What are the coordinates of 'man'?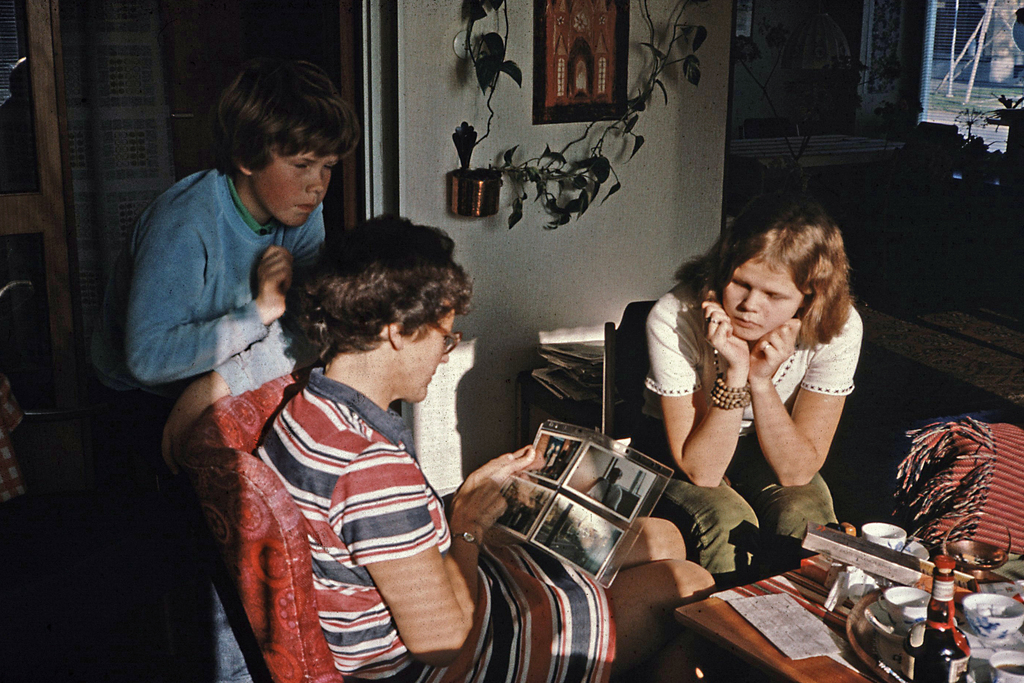
box(109, 91, 363, 573).
